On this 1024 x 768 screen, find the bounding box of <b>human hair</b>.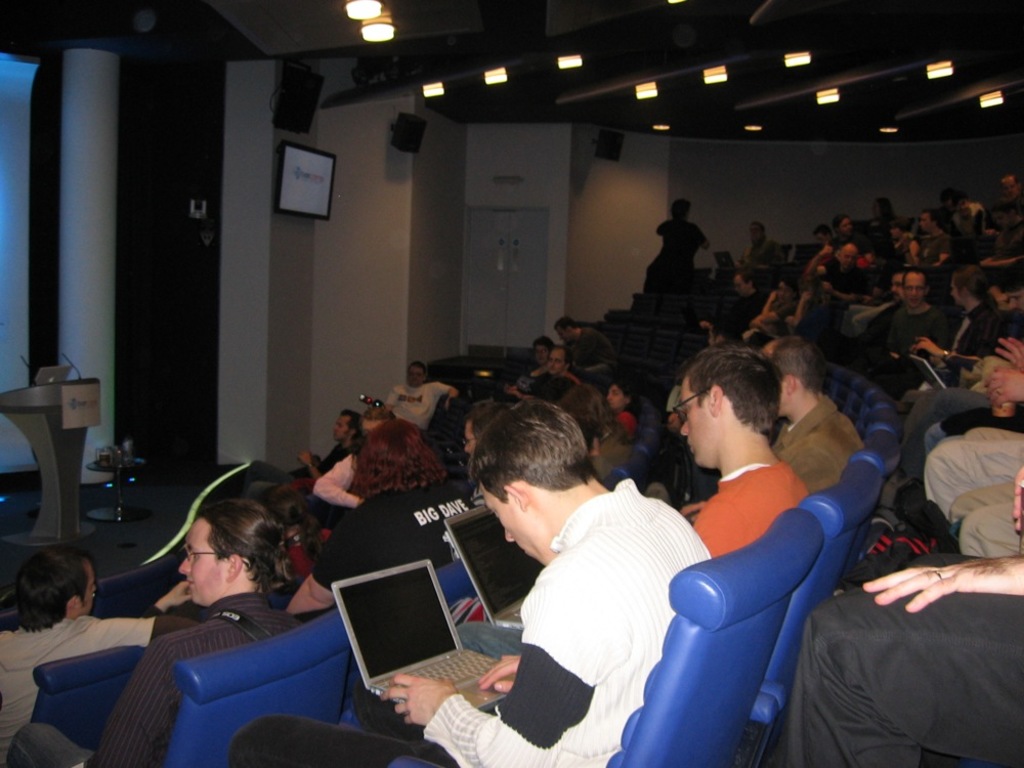
Bounding box: left=949, top=190, right=968, bottom=212.
